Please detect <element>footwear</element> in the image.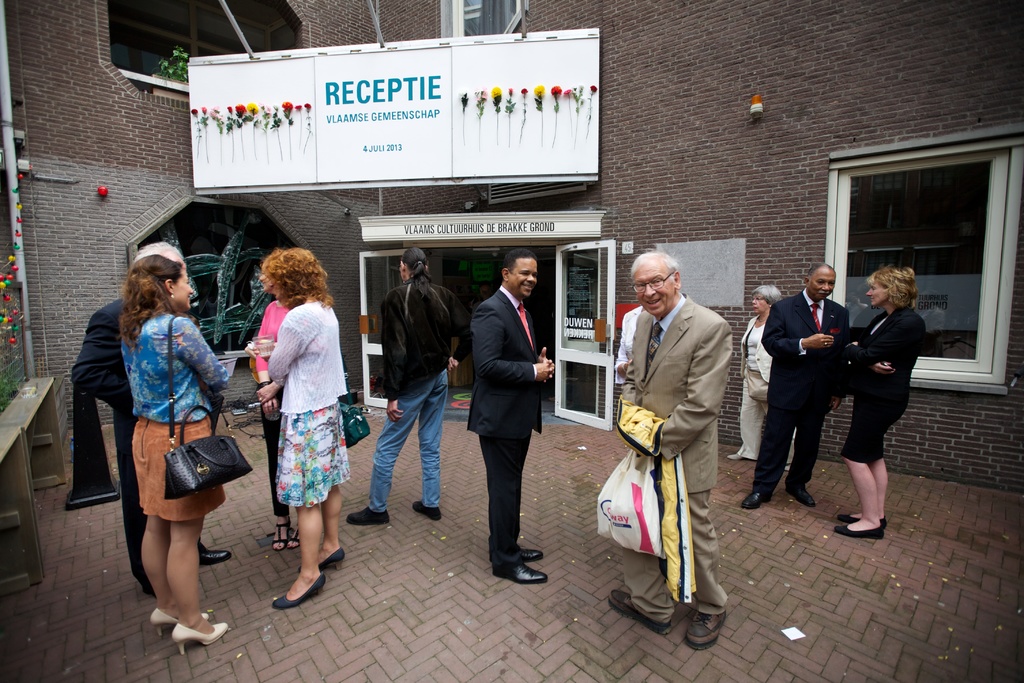
(271,522,292,555).
